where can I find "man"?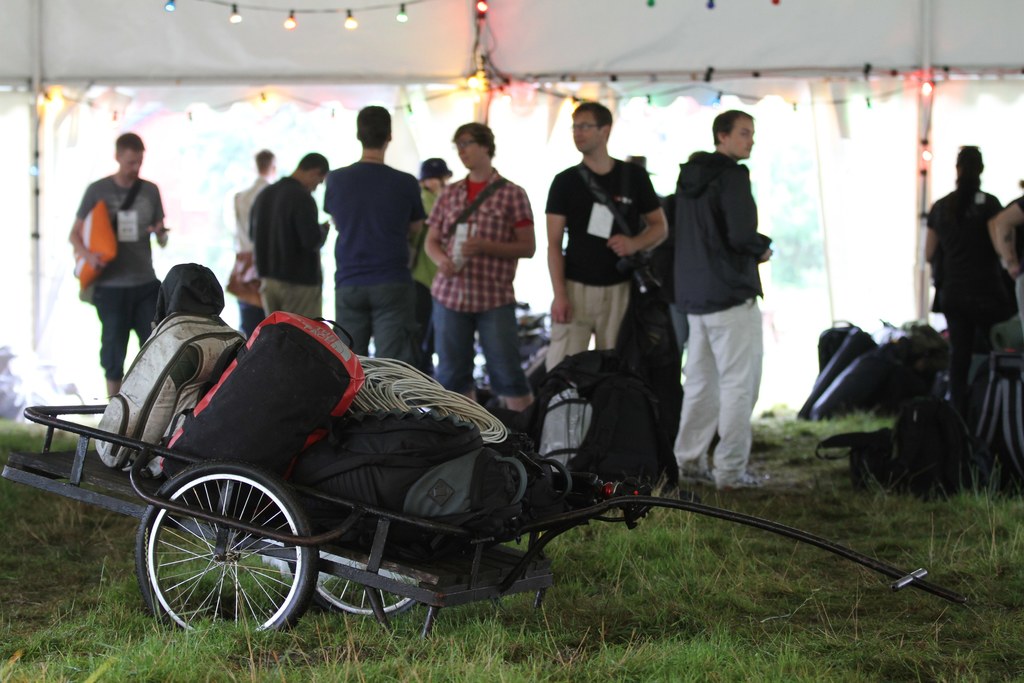
You can find it at detection(246, 149, 330, 320).
